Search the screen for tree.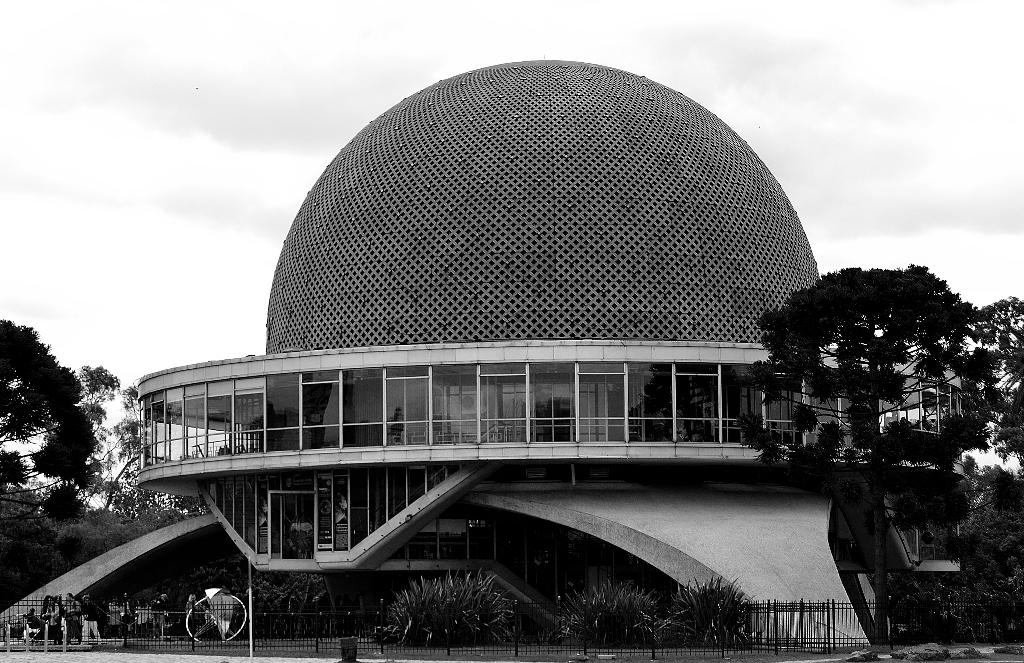
Found at 746/234/997/504.
